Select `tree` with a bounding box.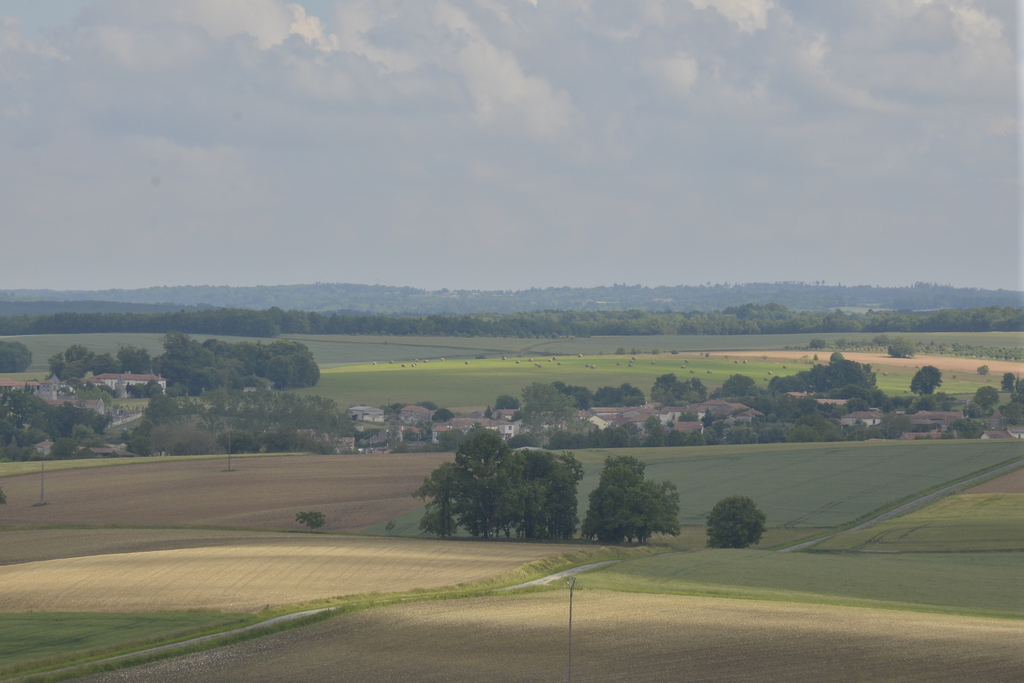
bbox=(649, 372, 705, 409).
